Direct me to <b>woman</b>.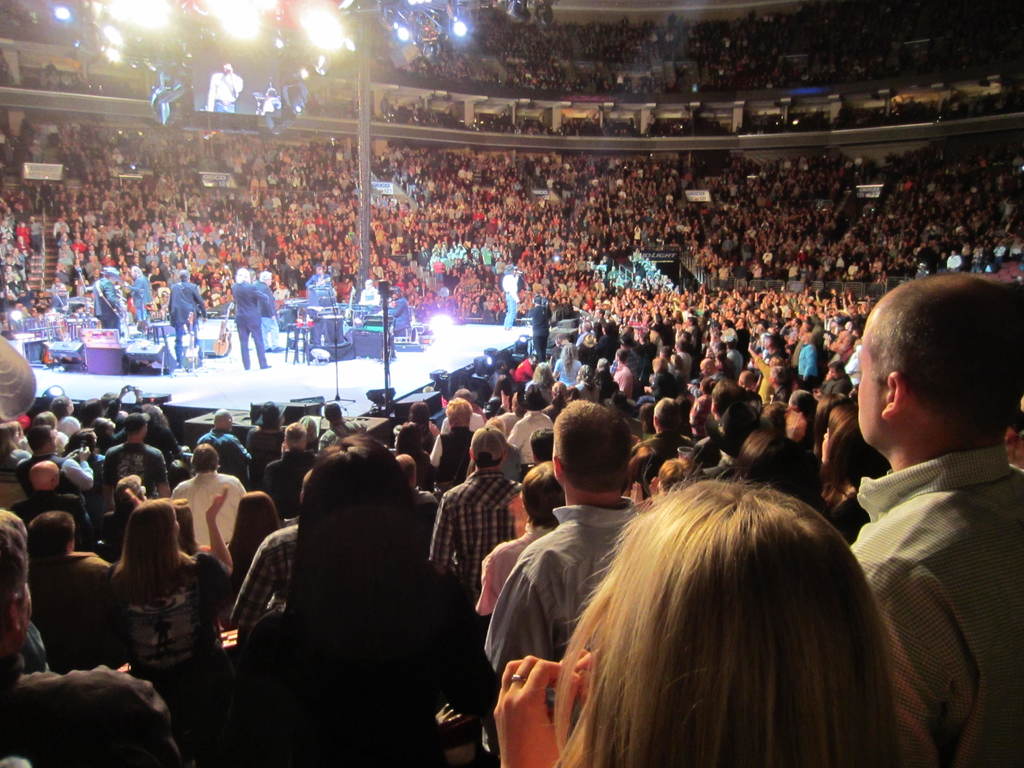
Direction: box(88, 478, 228, 705).
